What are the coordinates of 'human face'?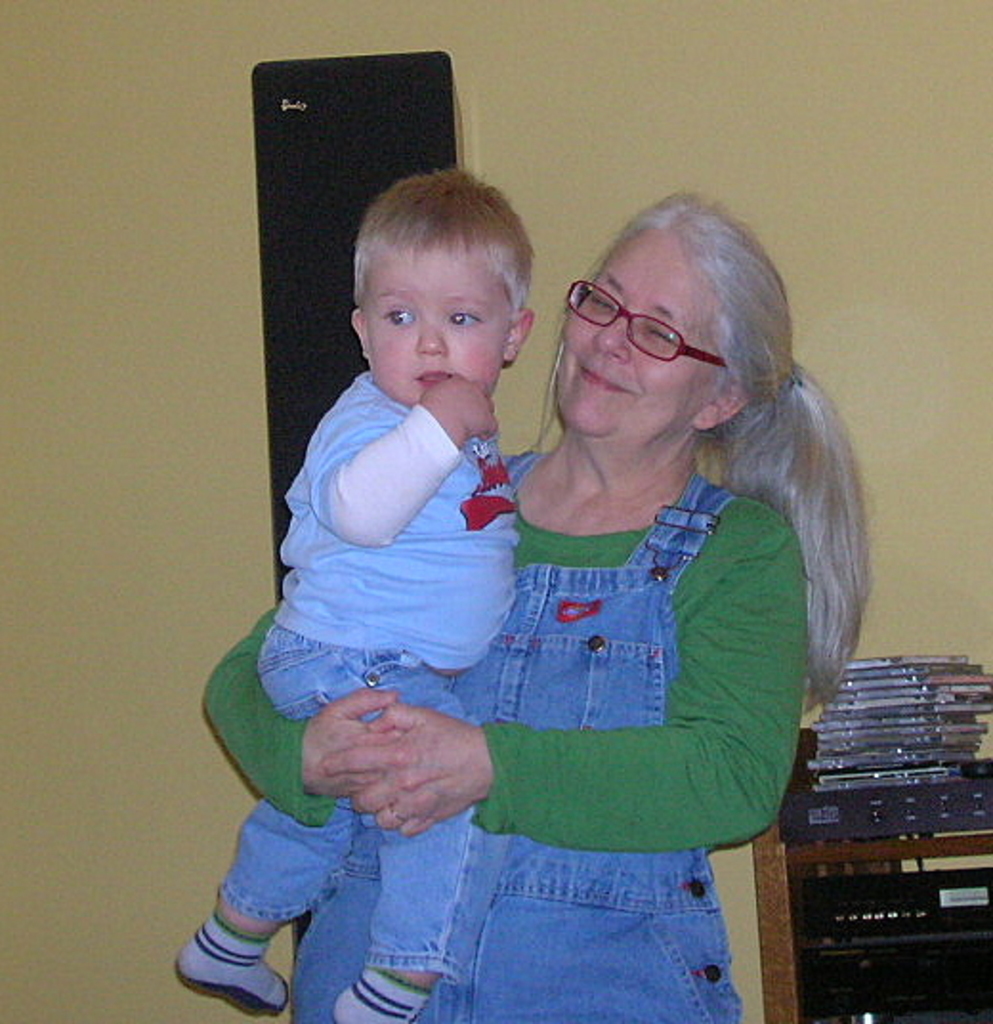
563 224 729 436.
